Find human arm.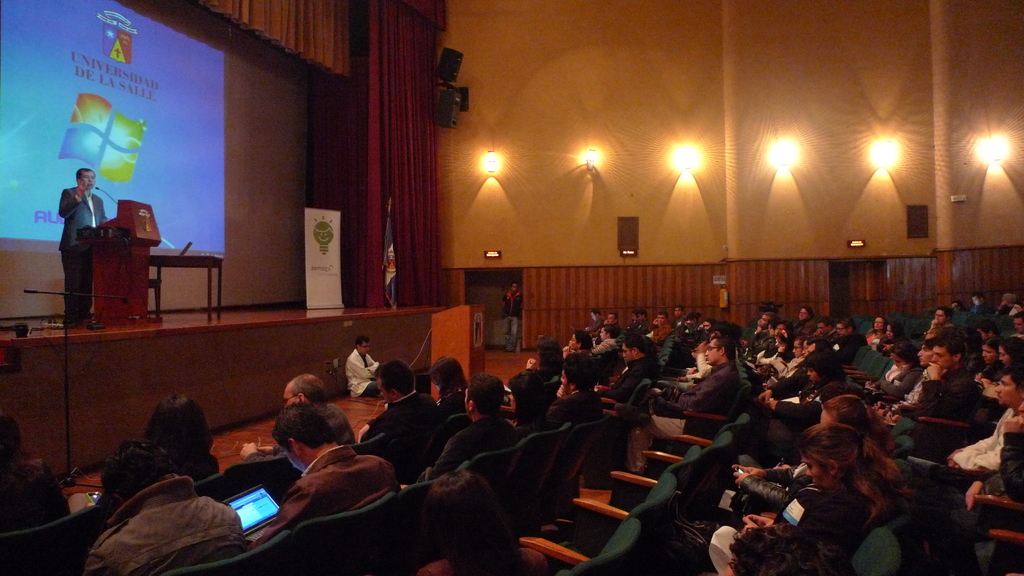
257/444/290/456.
